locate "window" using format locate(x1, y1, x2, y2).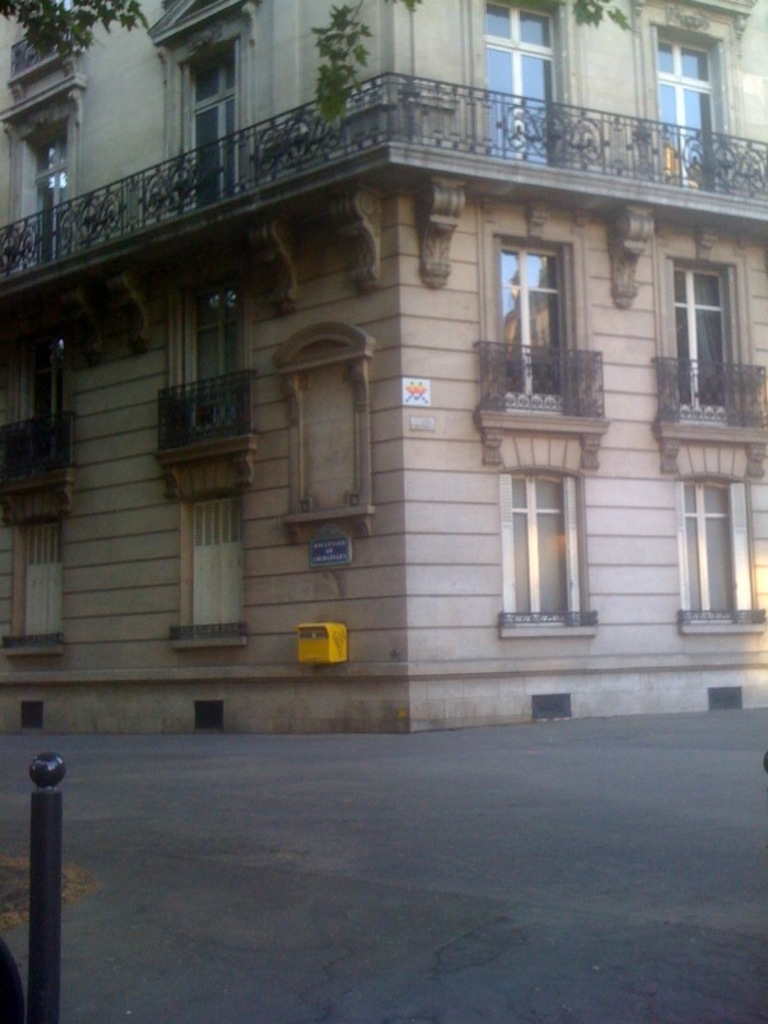
locate(480, 0, 550, 165).
